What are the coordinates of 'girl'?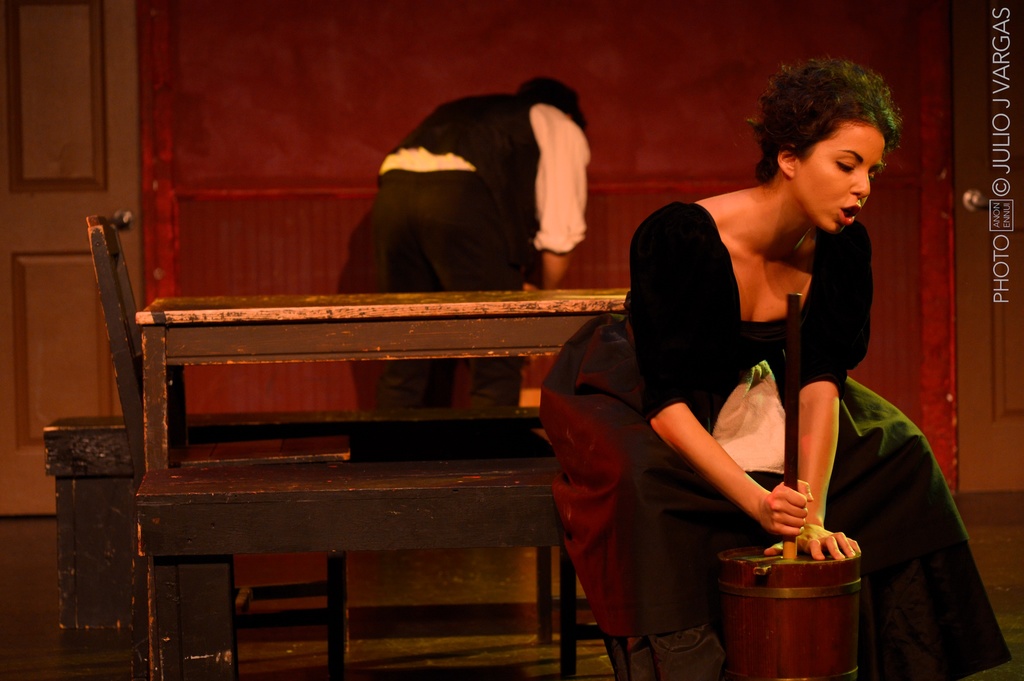
pyautogui.locateOnScreen(531, 47, 1011, 680).
